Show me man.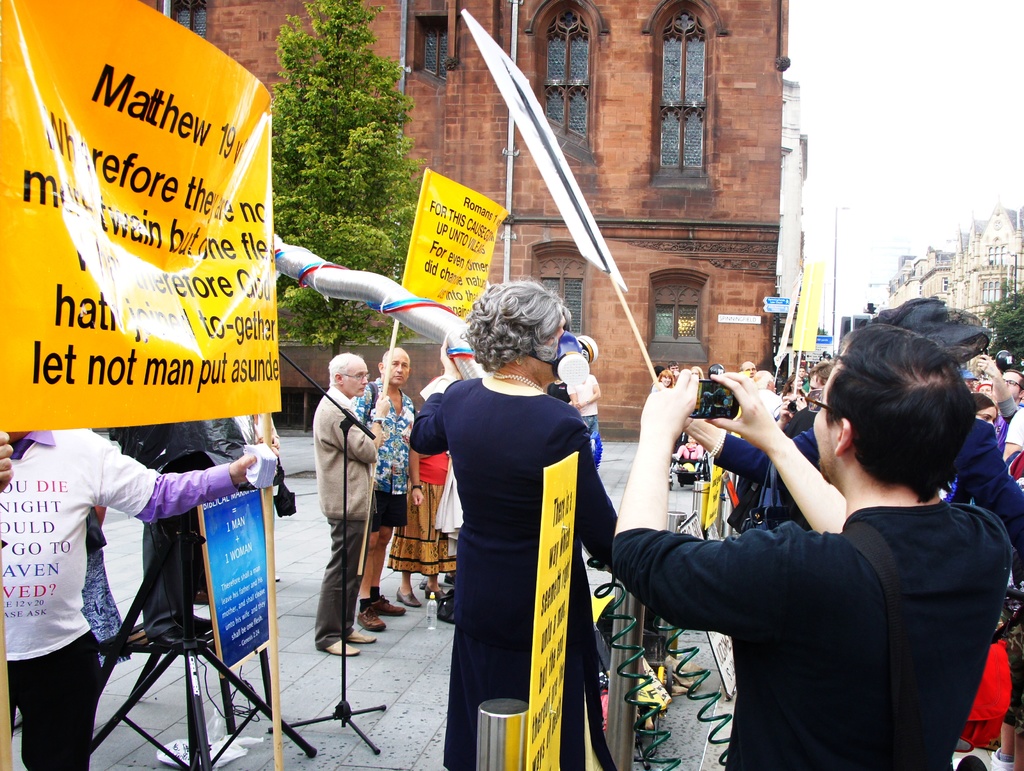
man is here: bbox=(756, 368, 787, 421).
